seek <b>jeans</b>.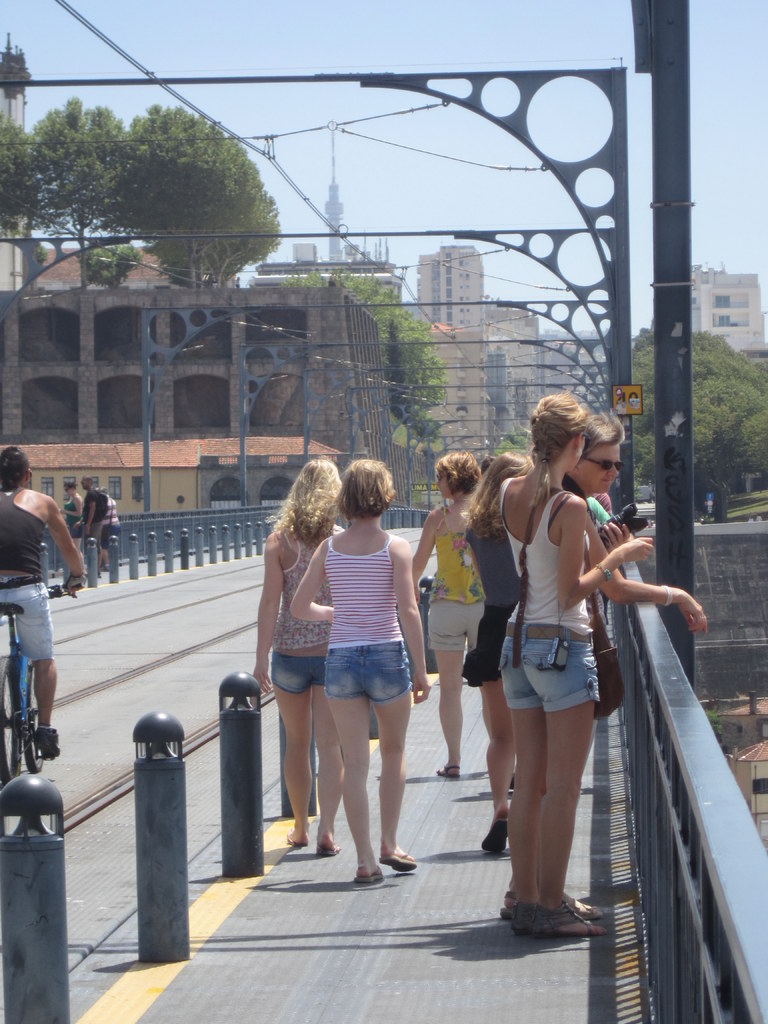
BBox(258, 646, 328, 695).
